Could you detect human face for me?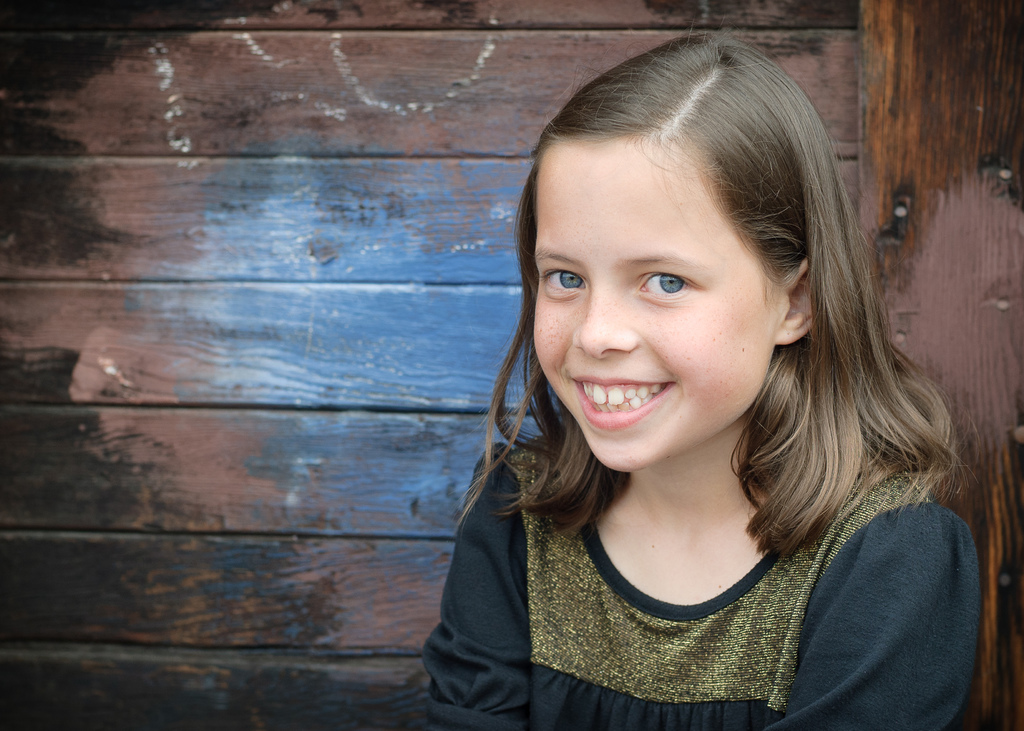
Detection result: [x1=532, y1=140, x2=781, y2=470].
